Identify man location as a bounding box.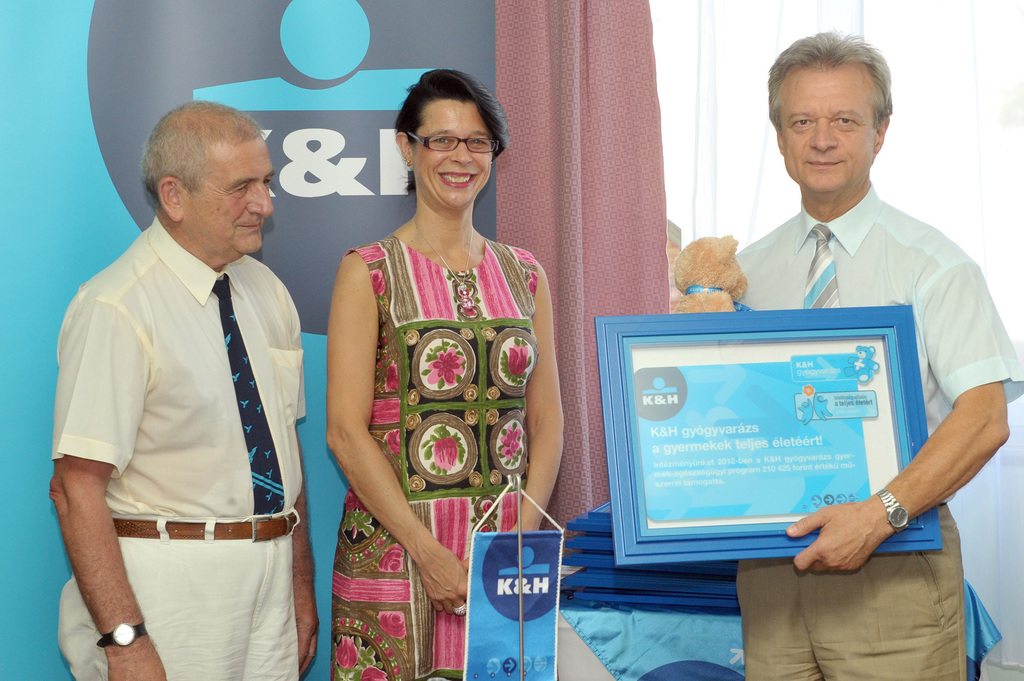
x1=728, y1=15, x2=1023, y2=680.
